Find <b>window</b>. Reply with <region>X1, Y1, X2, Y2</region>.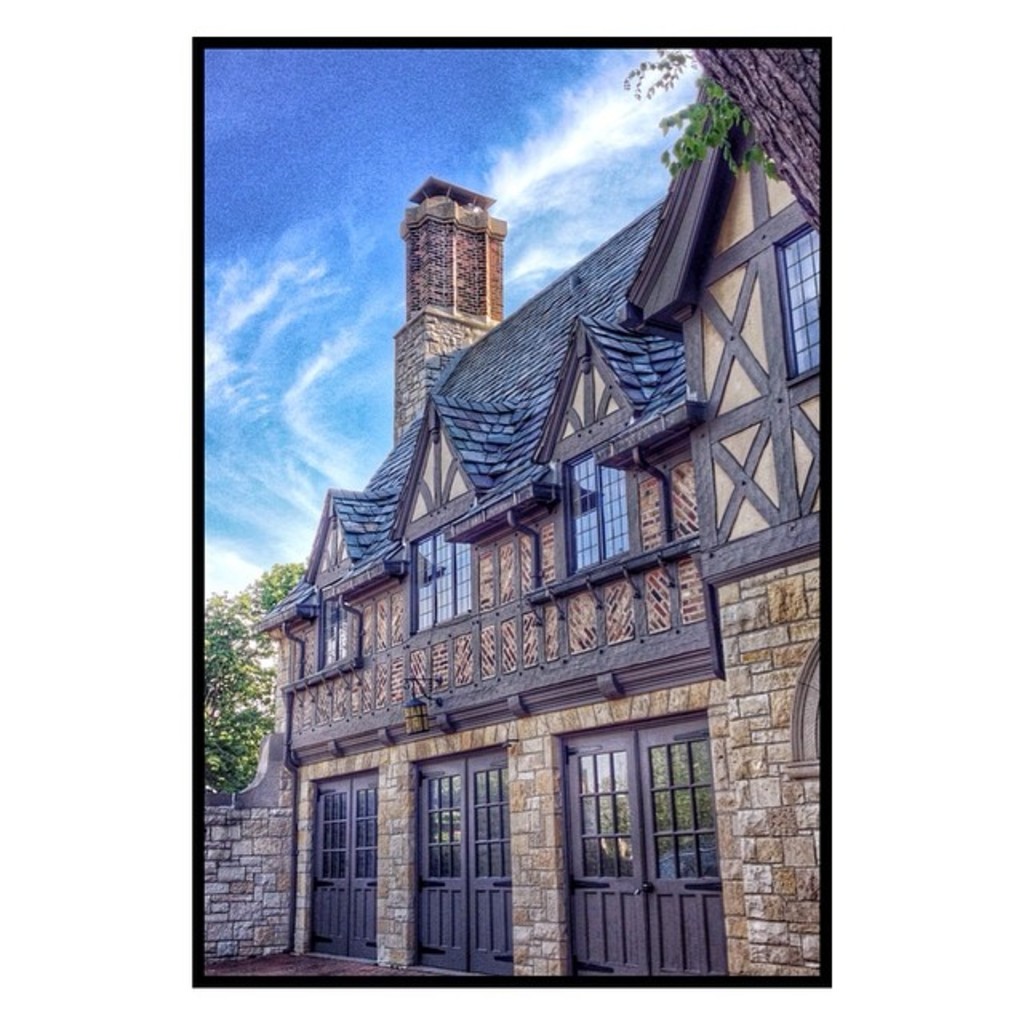
<region>555, 430, 635, 581</region>.
